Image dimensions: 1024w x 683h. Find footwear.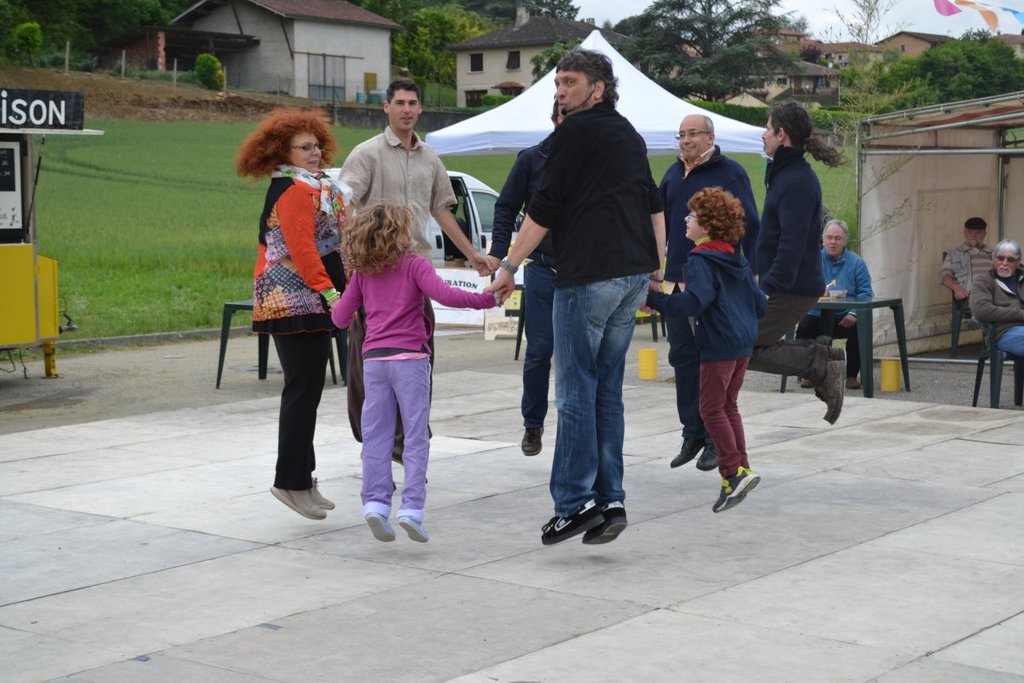
box(540, 499, 605, 542).
